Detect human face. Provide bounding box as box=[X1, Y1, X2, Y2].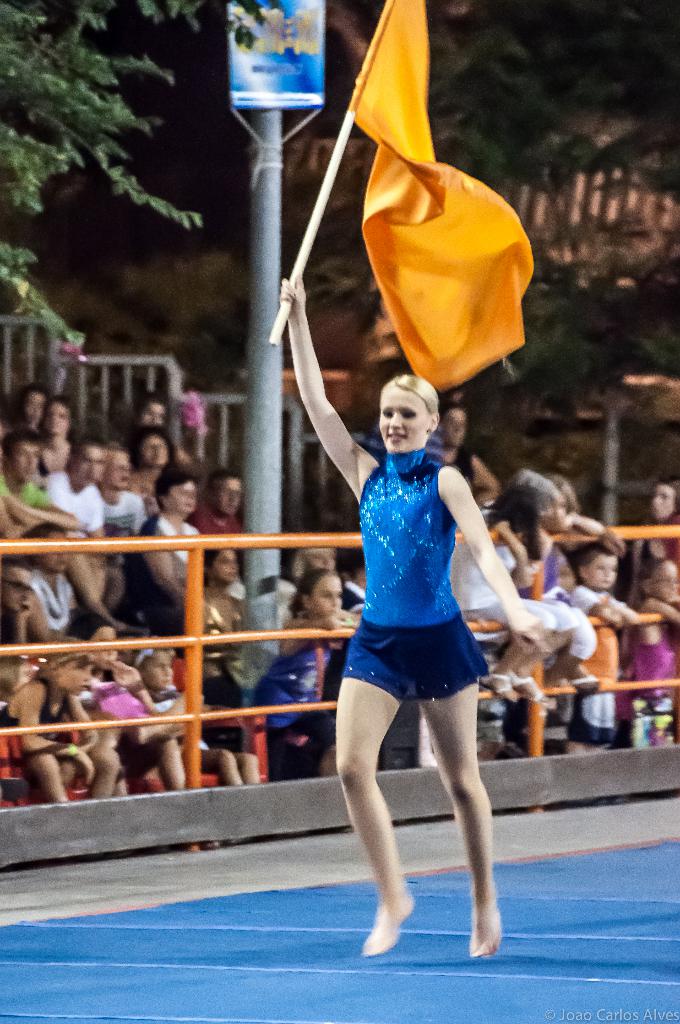
box=[307, 575, 341, 619].
